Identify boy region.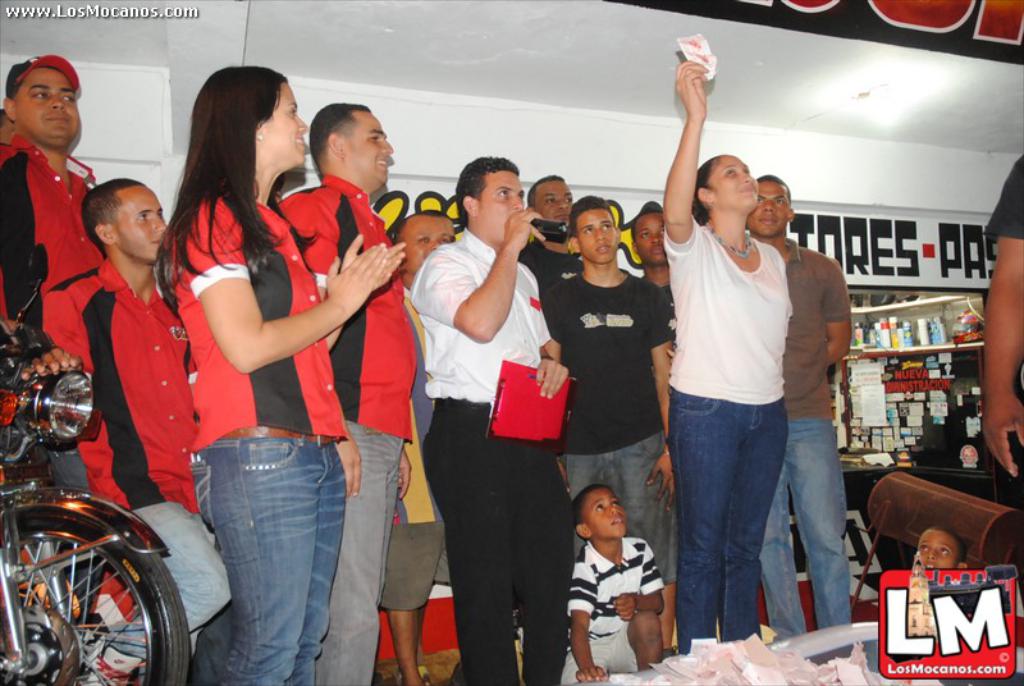
Region: (909, 526, 965, 571).
